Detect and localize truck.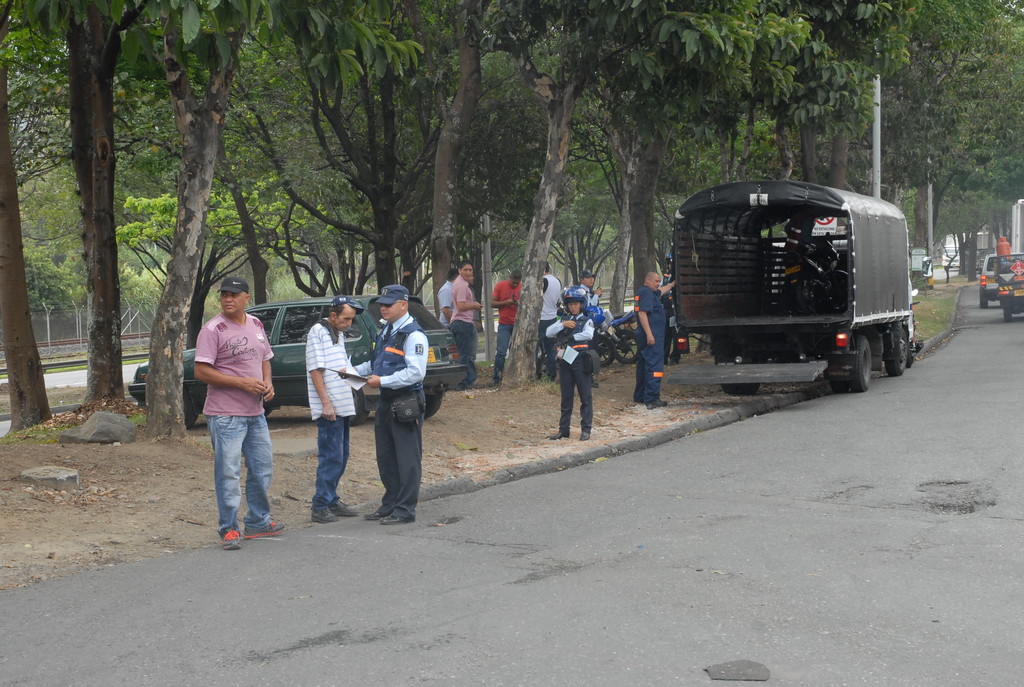
Localized at box(660, 173, 926, 393).
